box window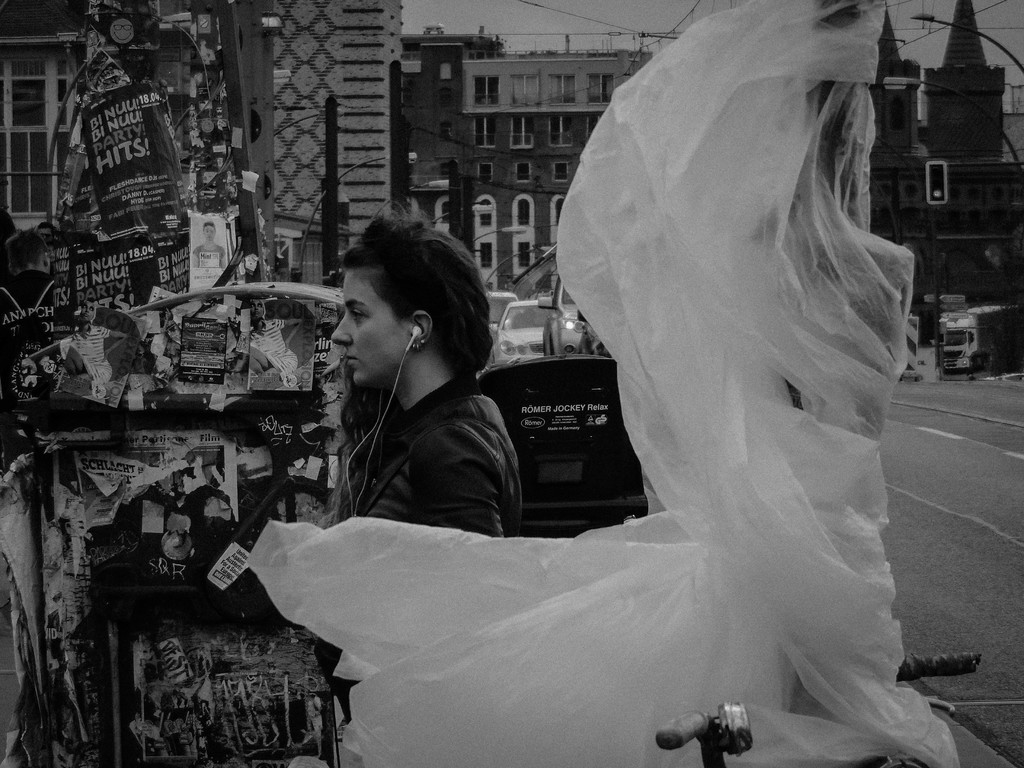
bbox=[477, 79, 499, 106]
